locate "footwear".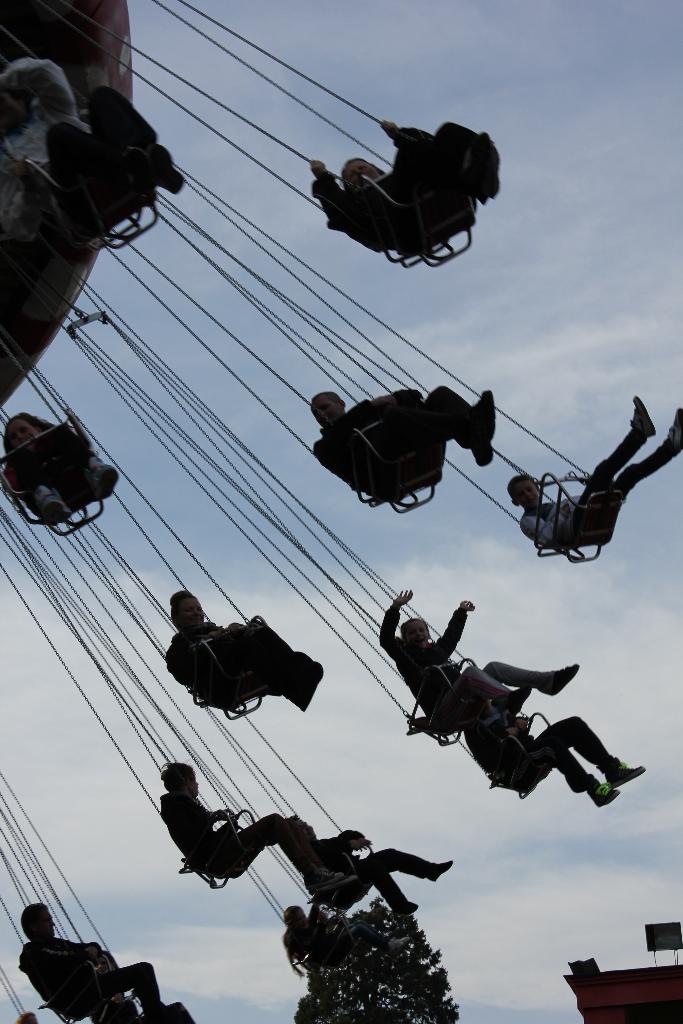
Bounding box: 42 498 72 526.
